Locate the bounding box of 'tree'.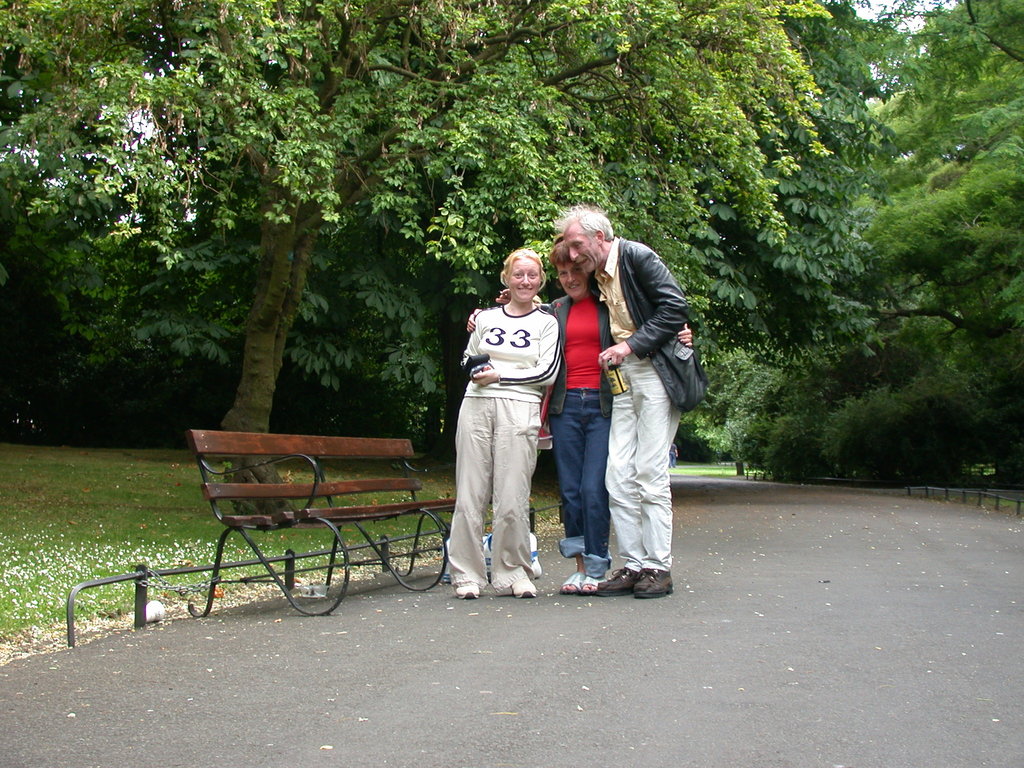
Bounding box: [0, 6, 1023, 584].
